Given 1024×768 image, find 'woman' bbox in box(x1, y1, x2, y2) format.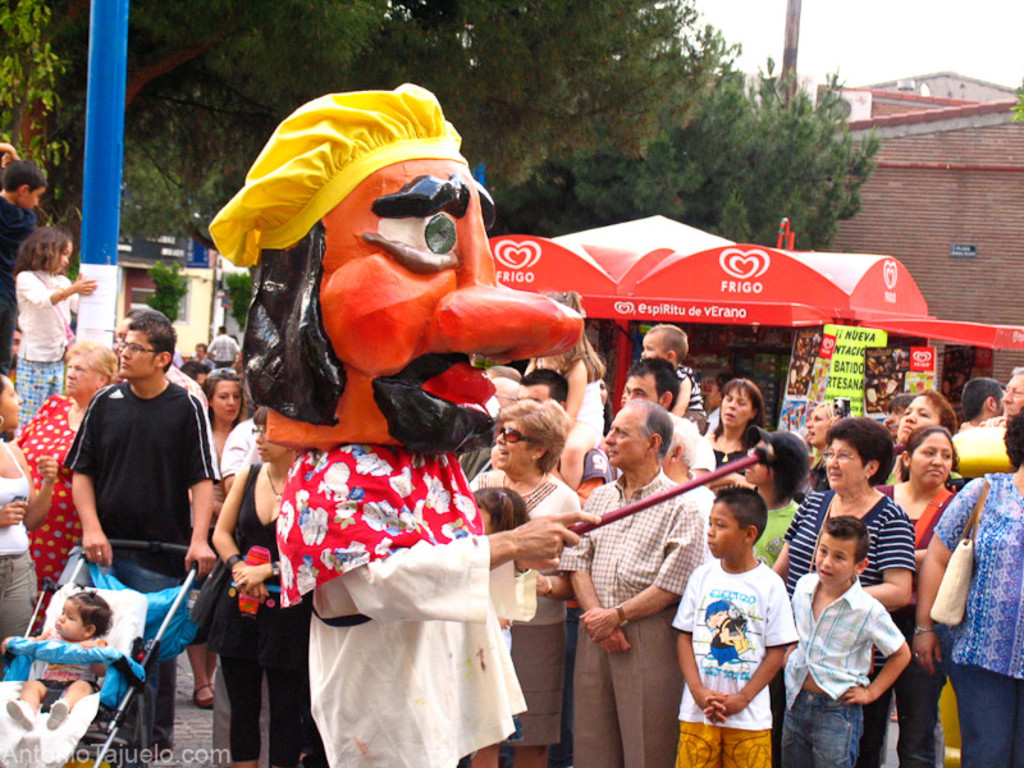
box(772, 415, 910, 767).
